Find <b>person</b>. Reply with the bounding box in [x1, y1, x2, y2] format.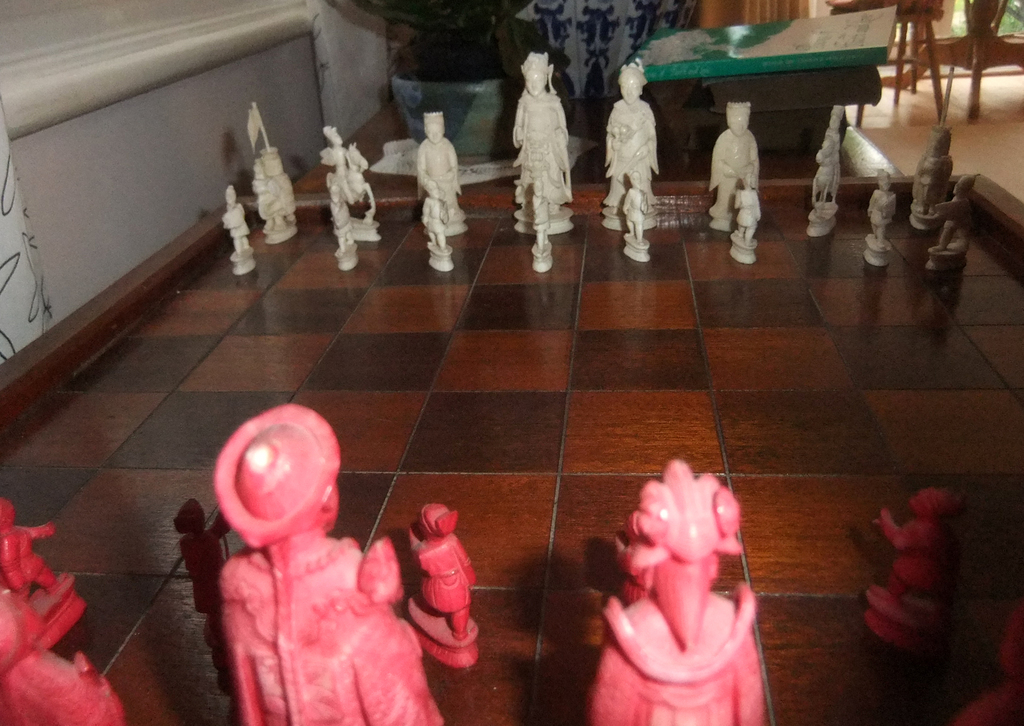
[713, 86, 773, 258].
